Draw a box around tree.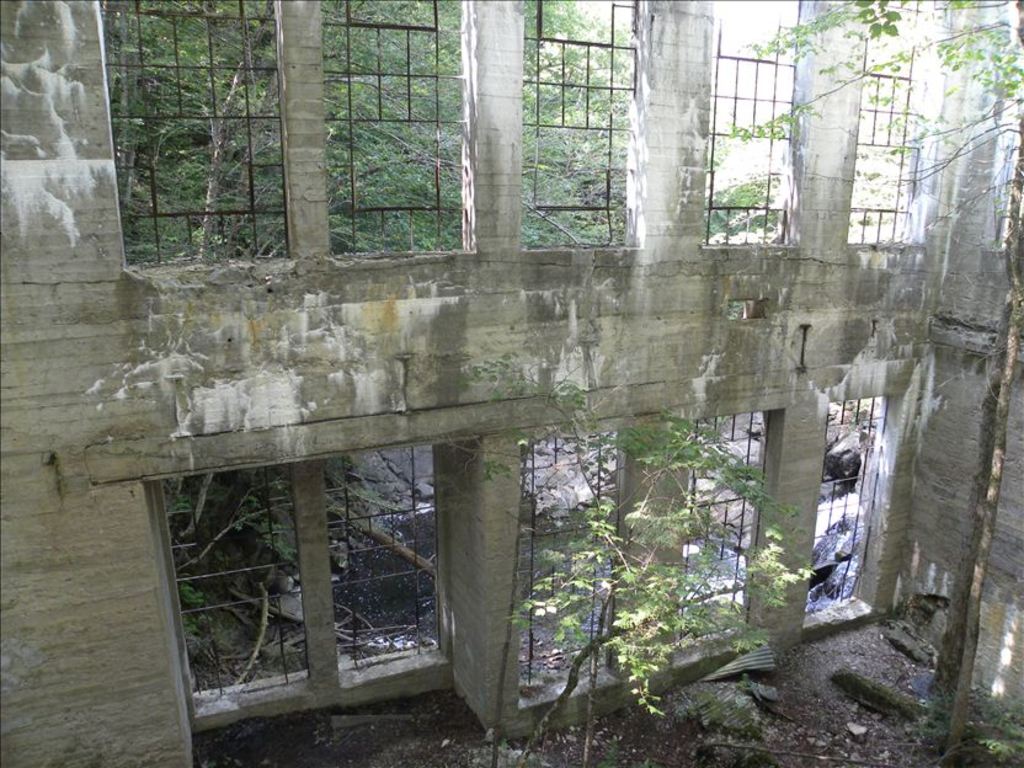
bbox=[98, 0, 788, 682].
